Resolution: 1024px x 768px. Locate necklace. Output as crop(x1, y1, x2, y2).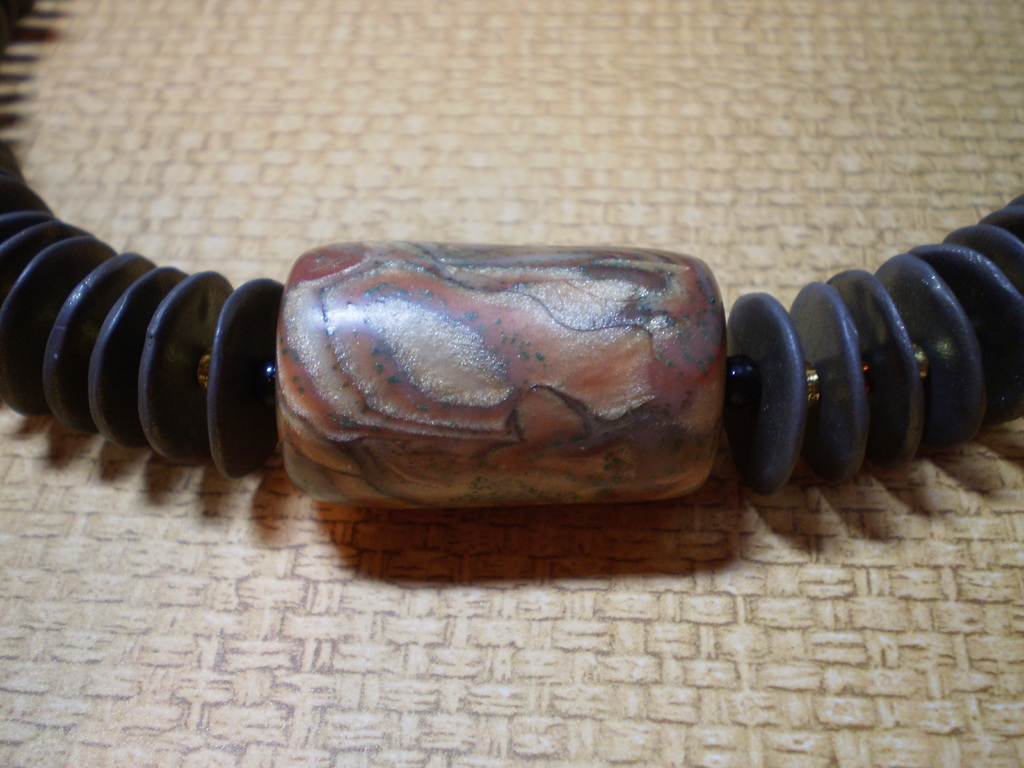
crop(0, 0, 1023, 507).
